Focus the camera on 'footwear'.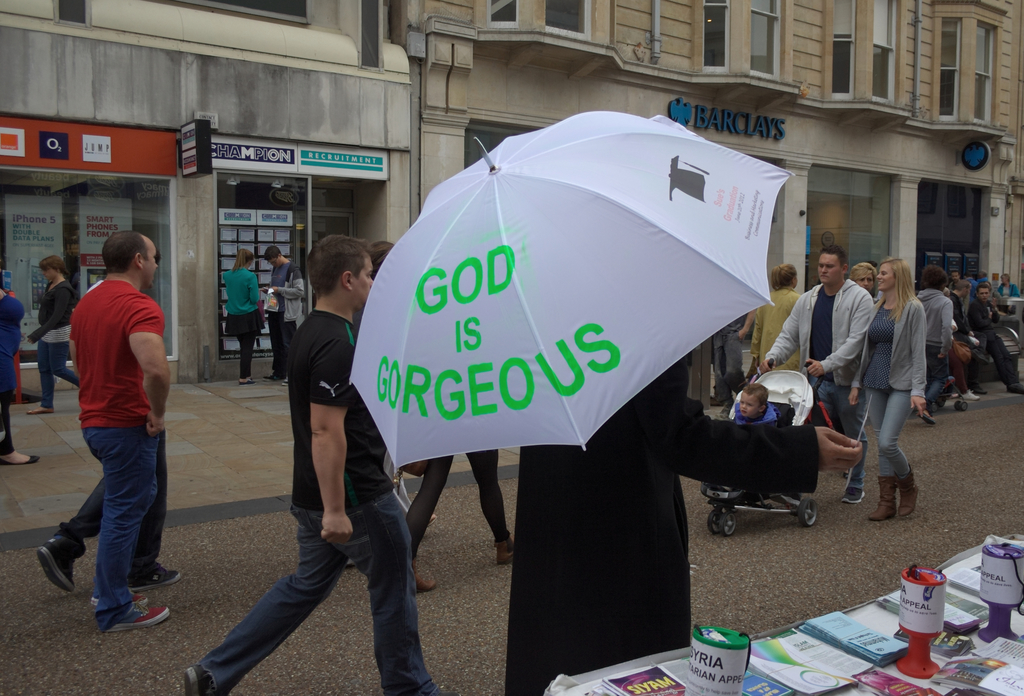
Focus region: x1=239, y1=376, x2=255, y2=383.
